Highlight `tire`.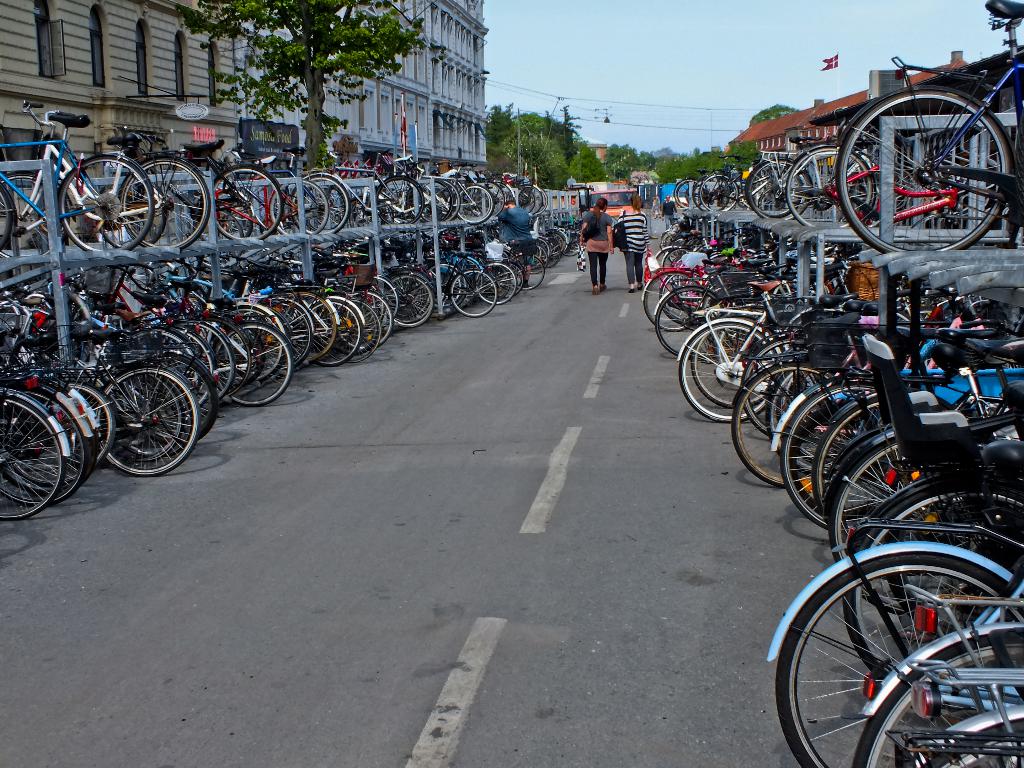
Highlighted region: [left=458, top=182, right=493, bottom=225].
